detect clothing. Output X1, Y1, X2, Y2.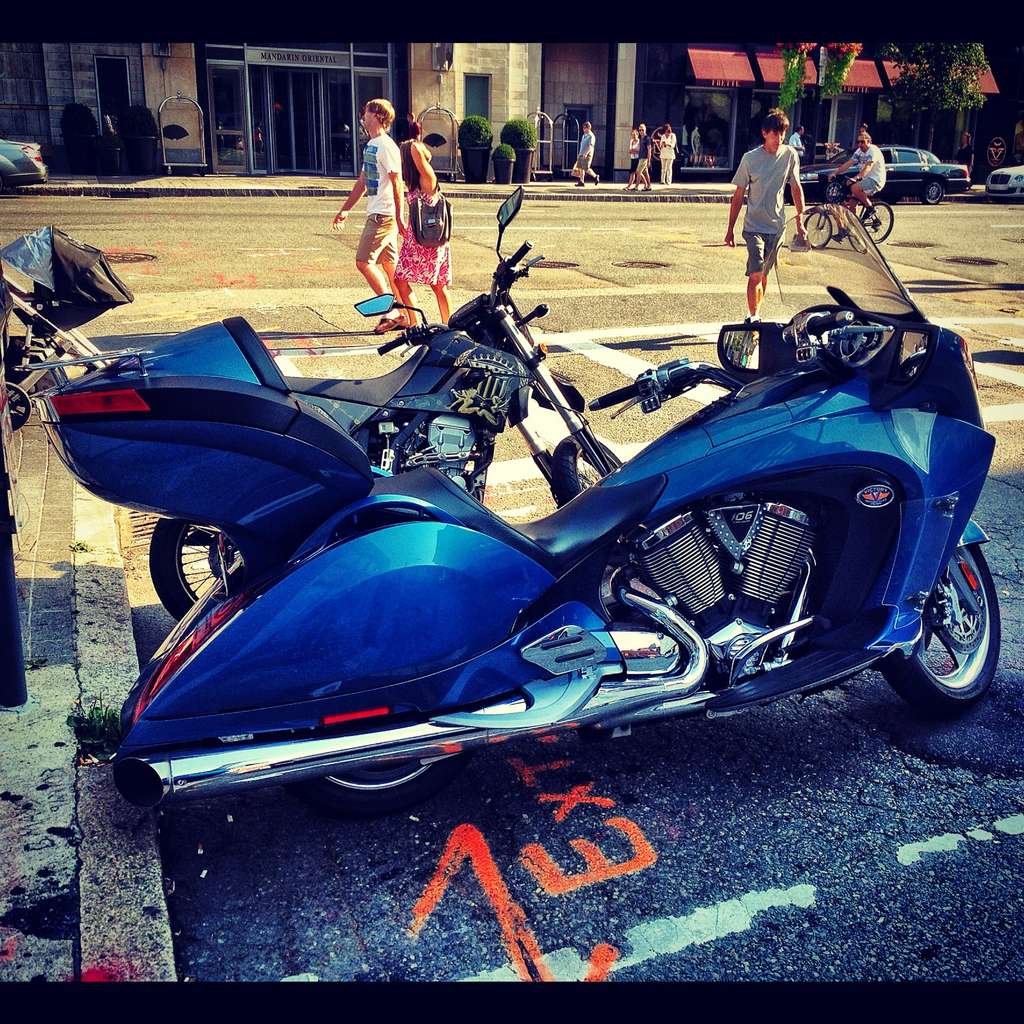
658, 132, 676, 184.
